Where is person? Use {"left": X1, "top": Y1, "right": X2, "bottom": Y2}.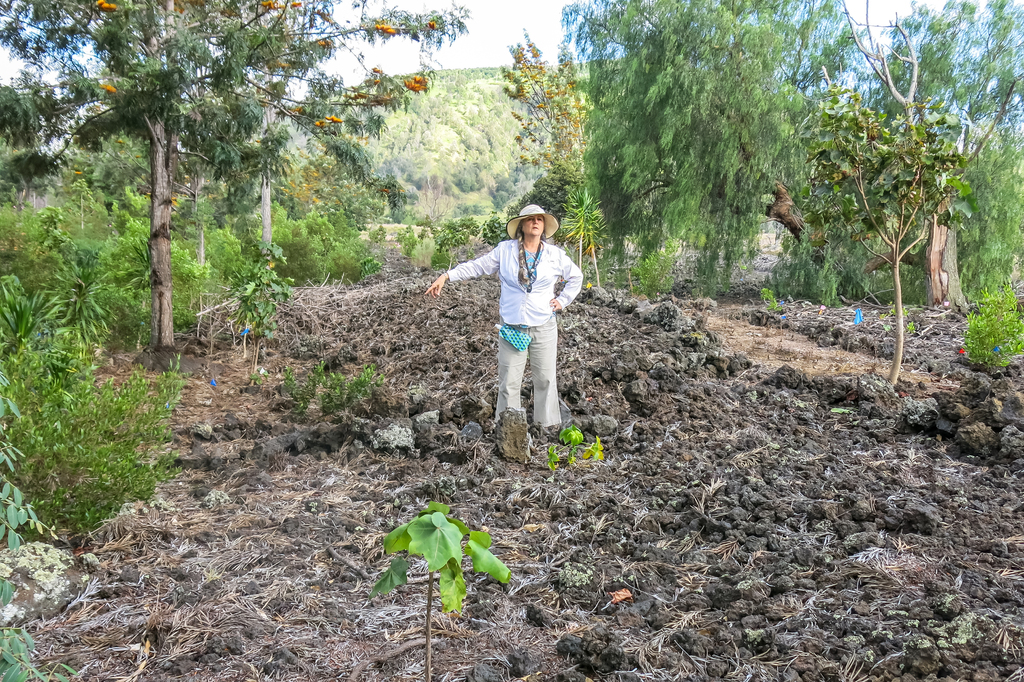
{"left": 428, "top": 202, "right": 581, "bottom": 437}.
